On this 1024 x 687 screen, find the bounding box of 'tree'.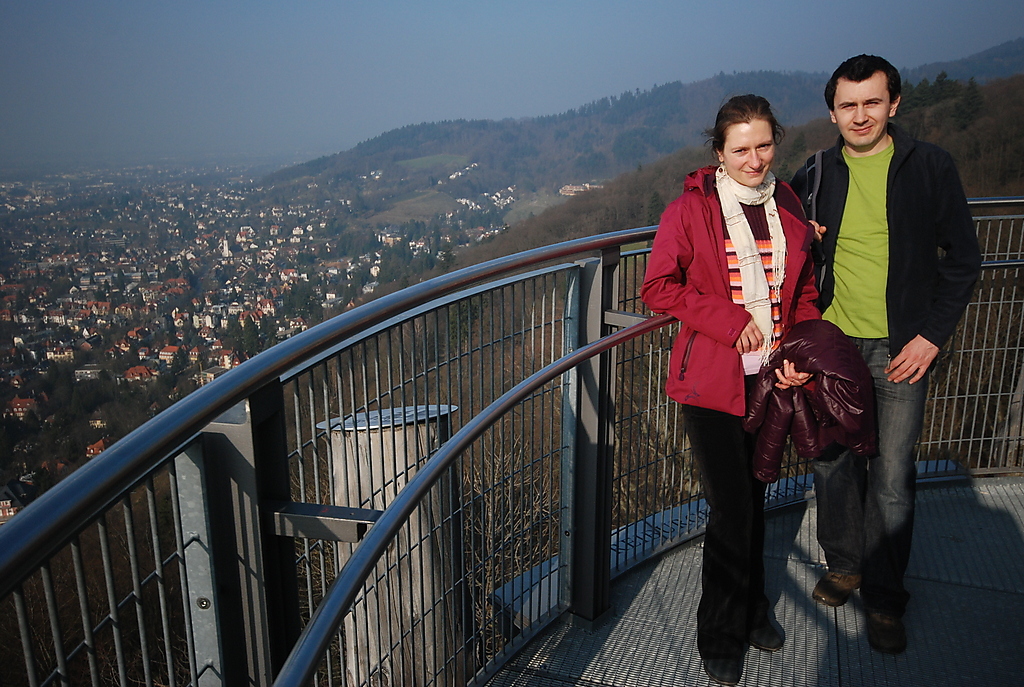
Bounding box: crop(785, 125, 809, 163).
